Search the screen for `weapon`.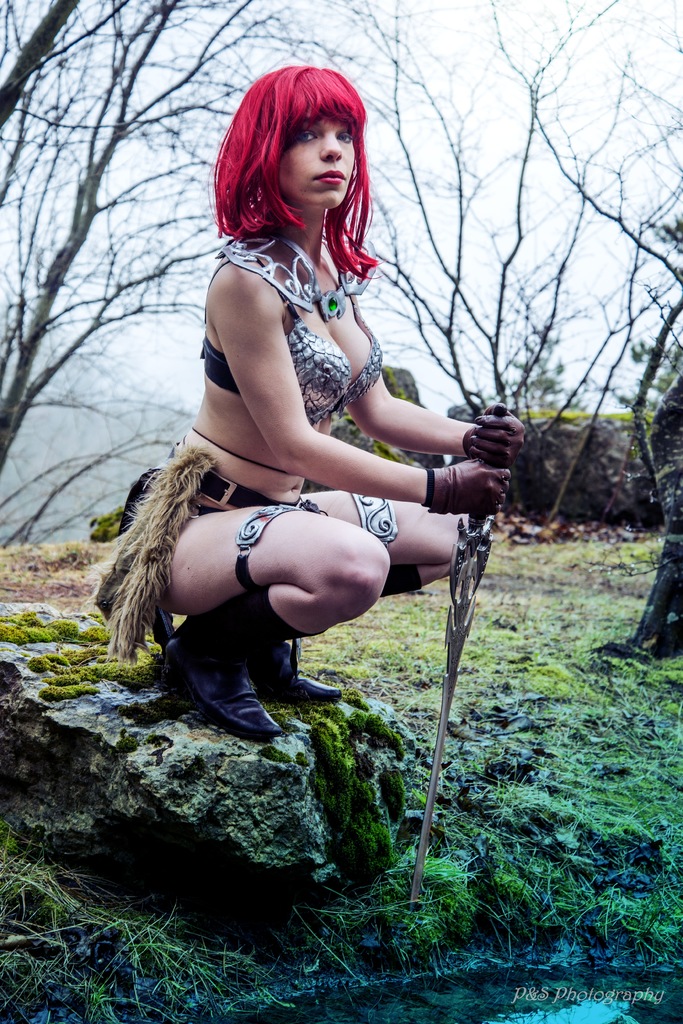
Found at locate(407, 398, 509, 903).
